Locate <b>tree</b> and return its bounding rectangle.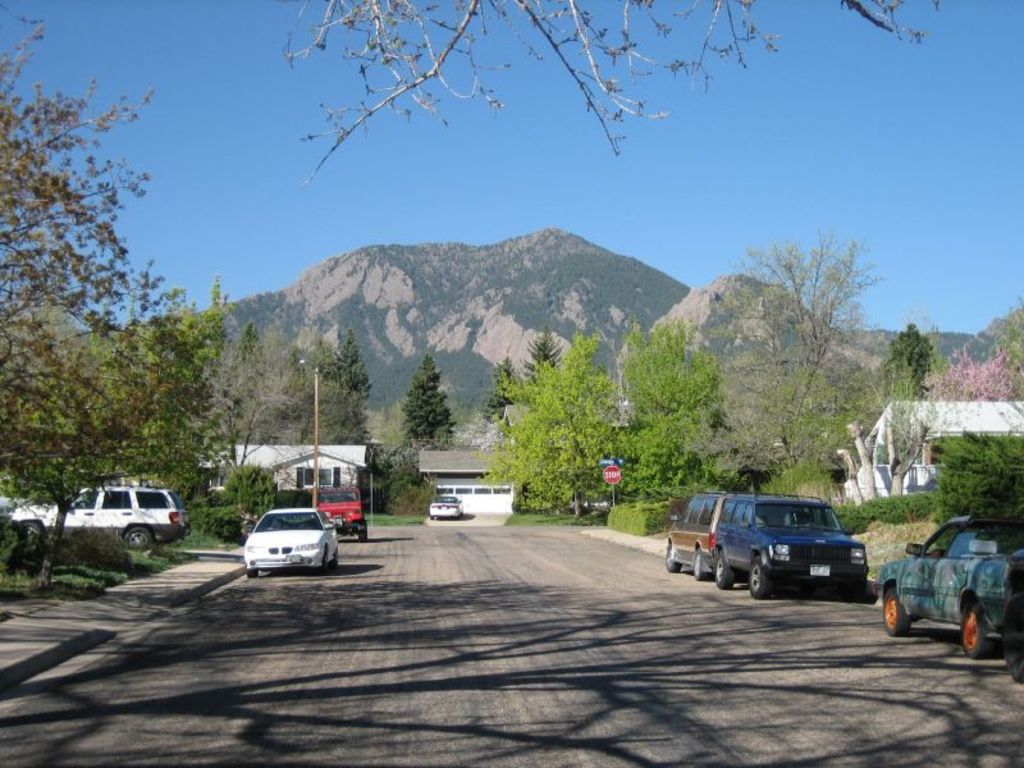
Rect(279, 0, 941, 180).
